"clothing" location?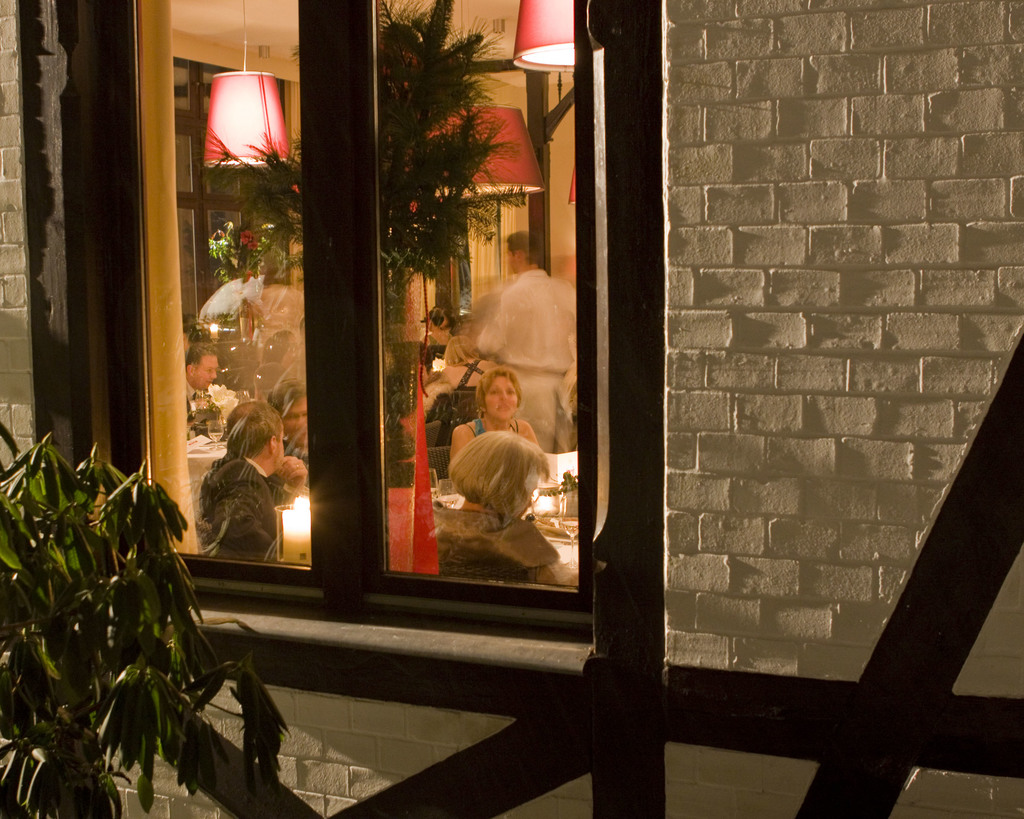
[x1=475, y1=273, x2=584, y2=453]
